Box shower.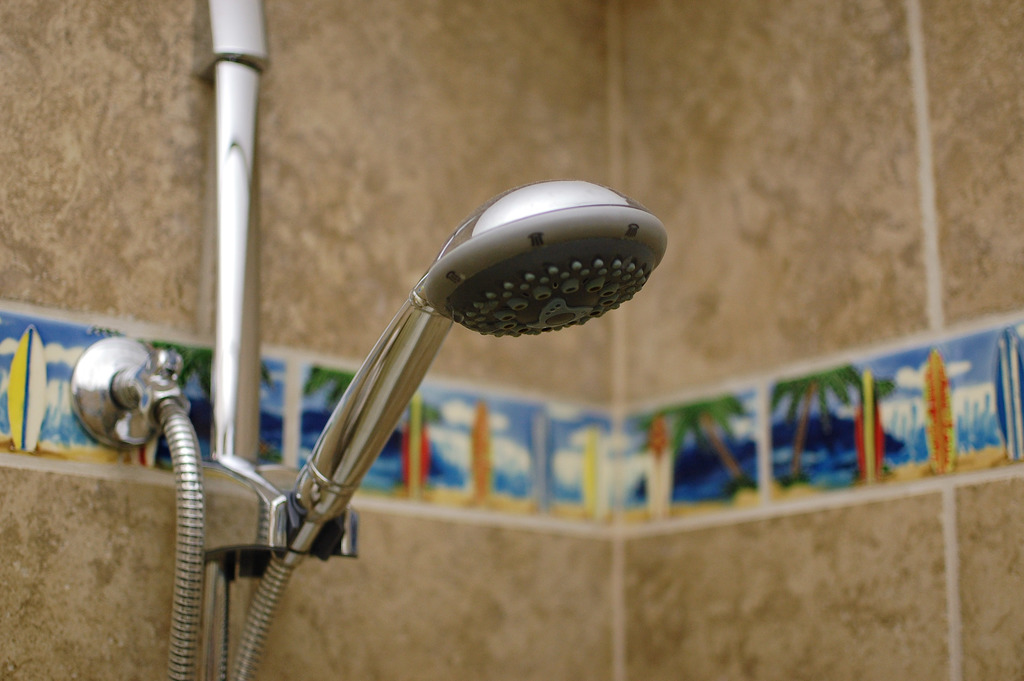
196,175,666,561.
